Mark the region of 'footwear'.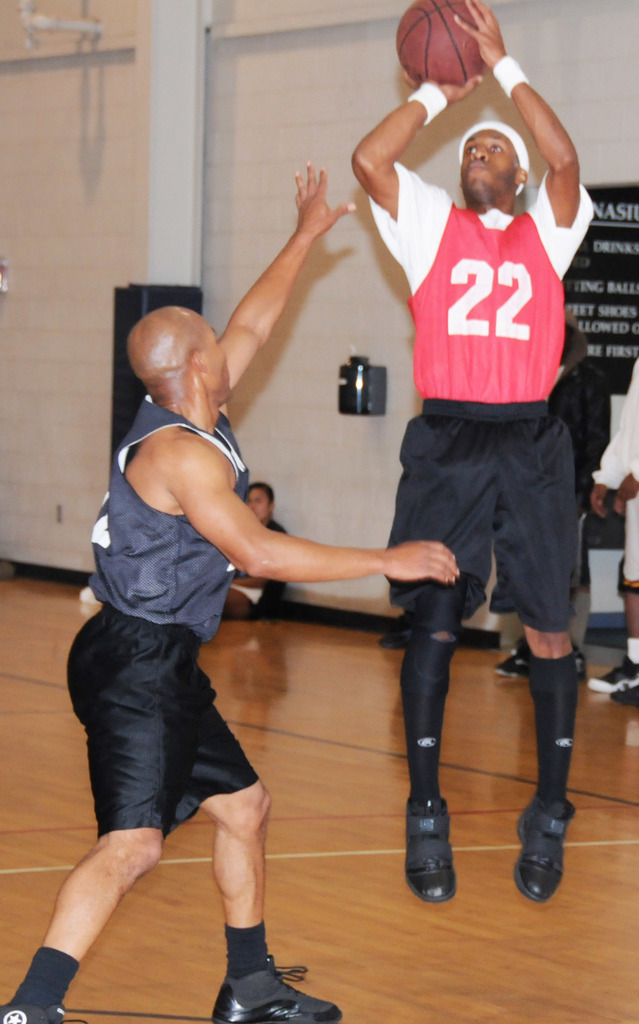
Region: detection(0, 995, 81, 1023).
